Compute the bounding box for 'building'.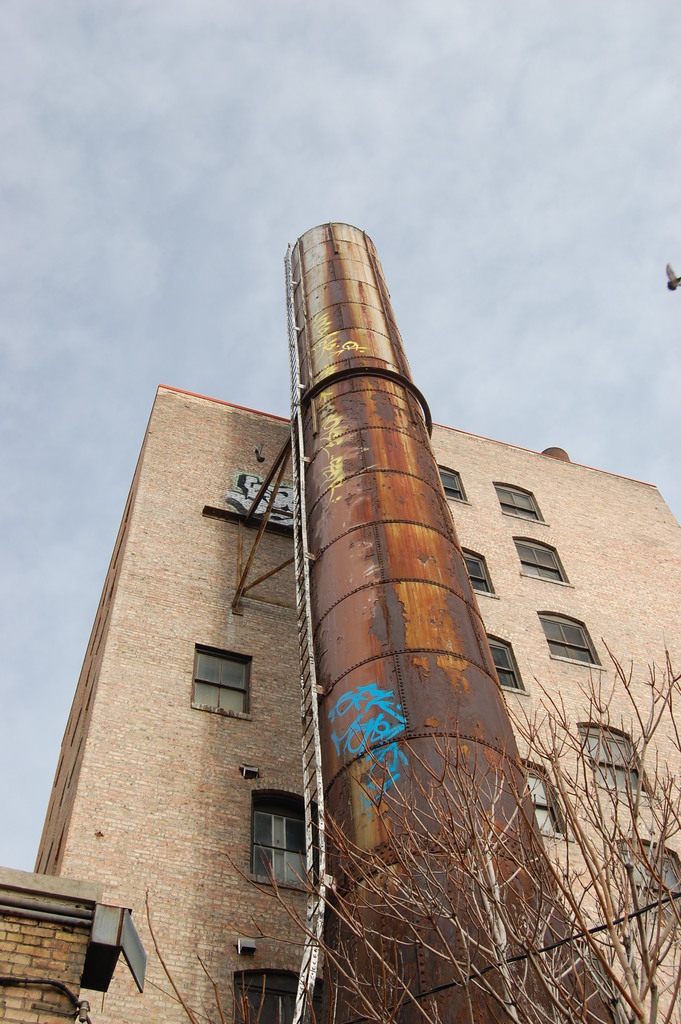
box(31, 381, 680, 1023).
